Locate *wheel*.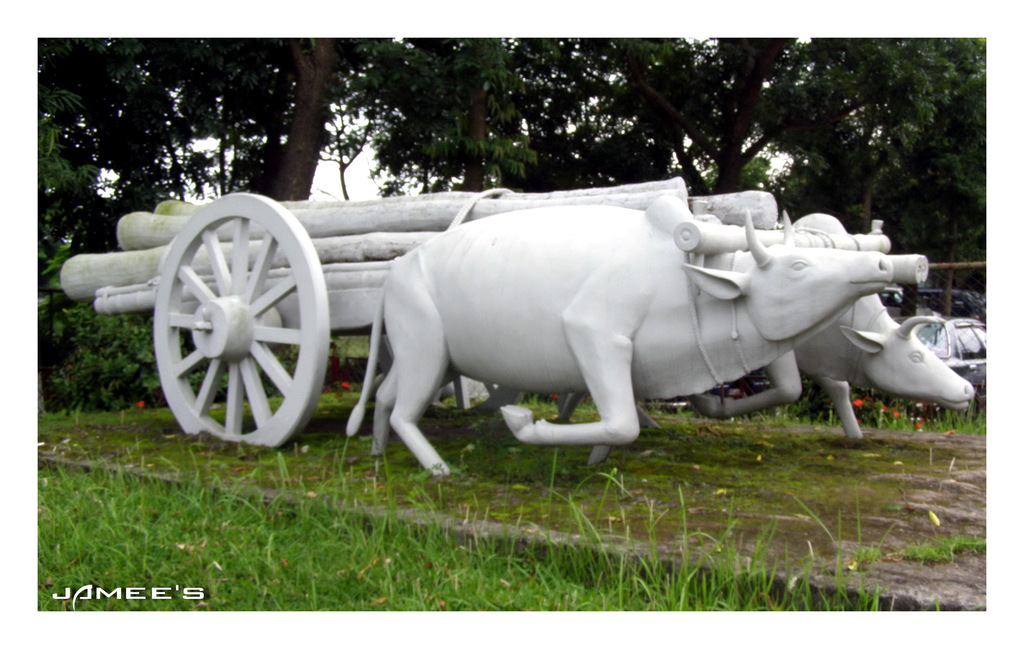
Bounding box: box=[147, 210, 316, 451].
